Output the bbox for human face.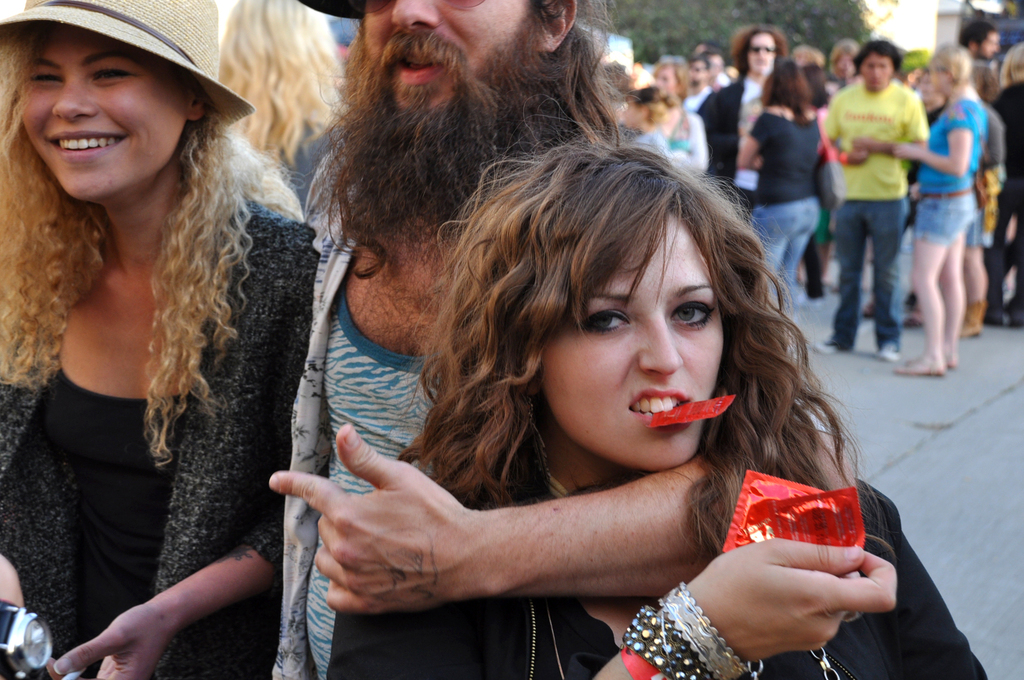
pyautogui.locateOnScreen(982, 27, 1001, 57).
